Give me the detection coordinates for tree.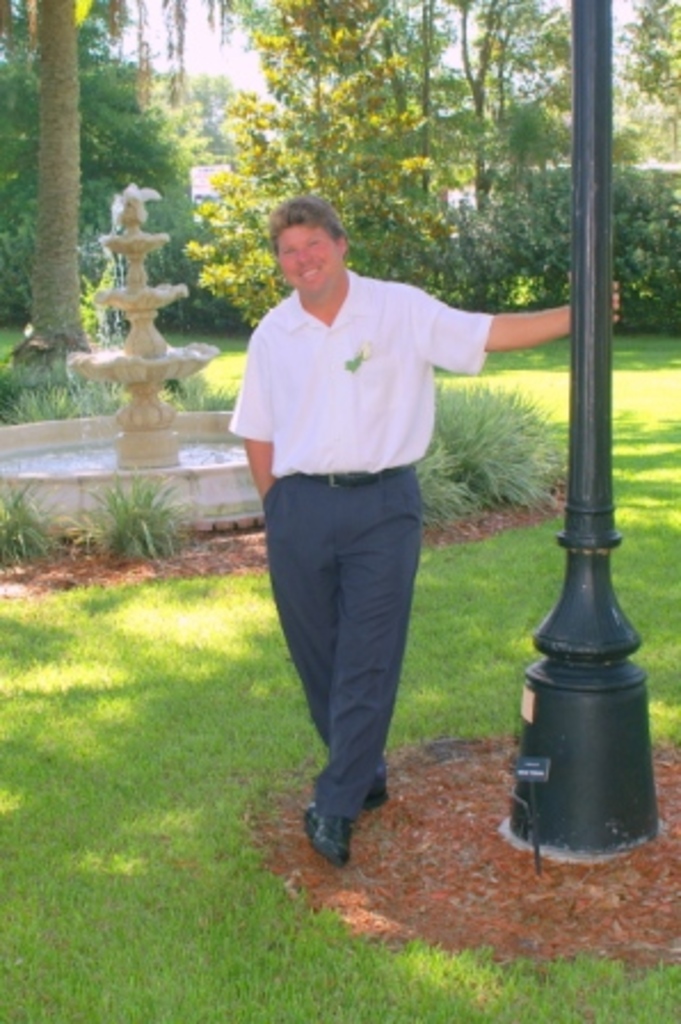
<box>441,0,576,210</box>.
